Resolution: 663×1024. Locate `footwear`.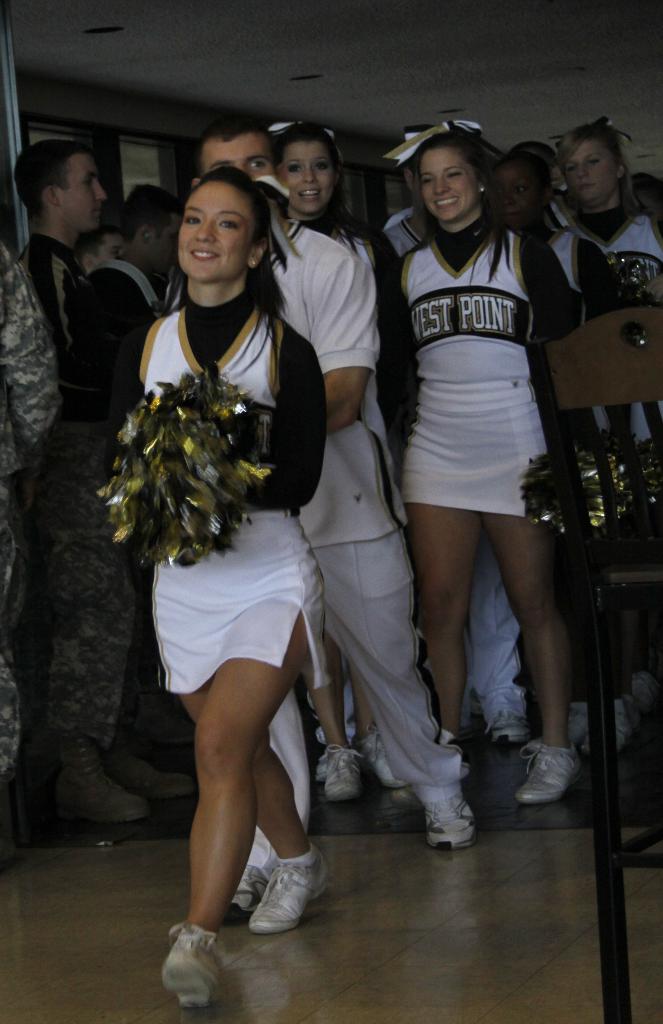
x1=359 y1=725 x2=411 y2=792.
